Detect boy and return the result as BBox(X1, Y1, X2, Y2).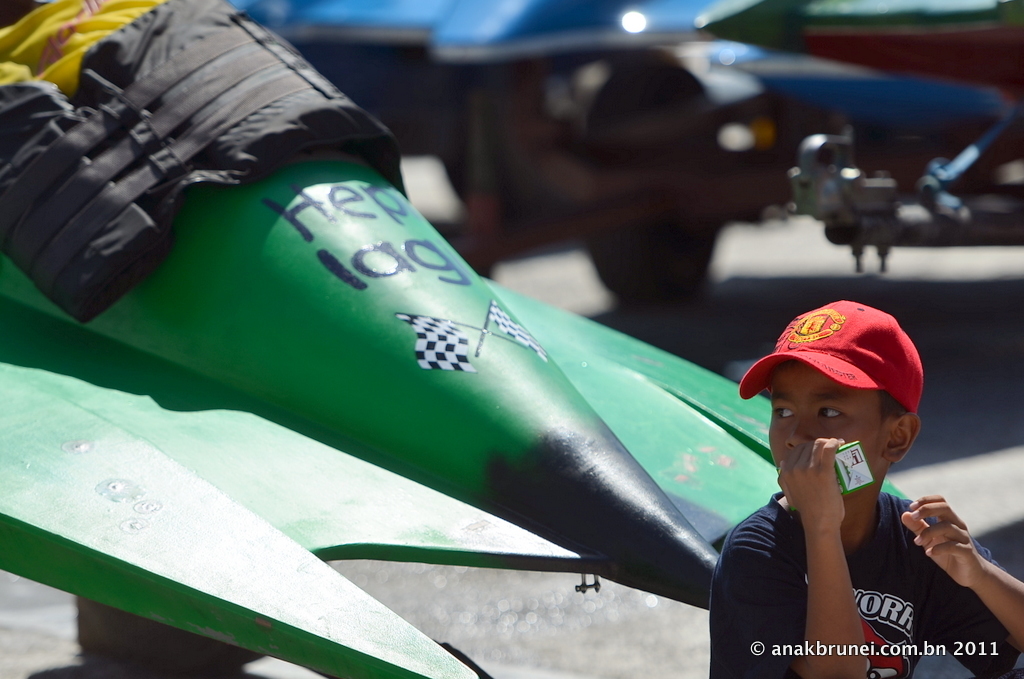
BBox(709, 301, 1023, 677).
